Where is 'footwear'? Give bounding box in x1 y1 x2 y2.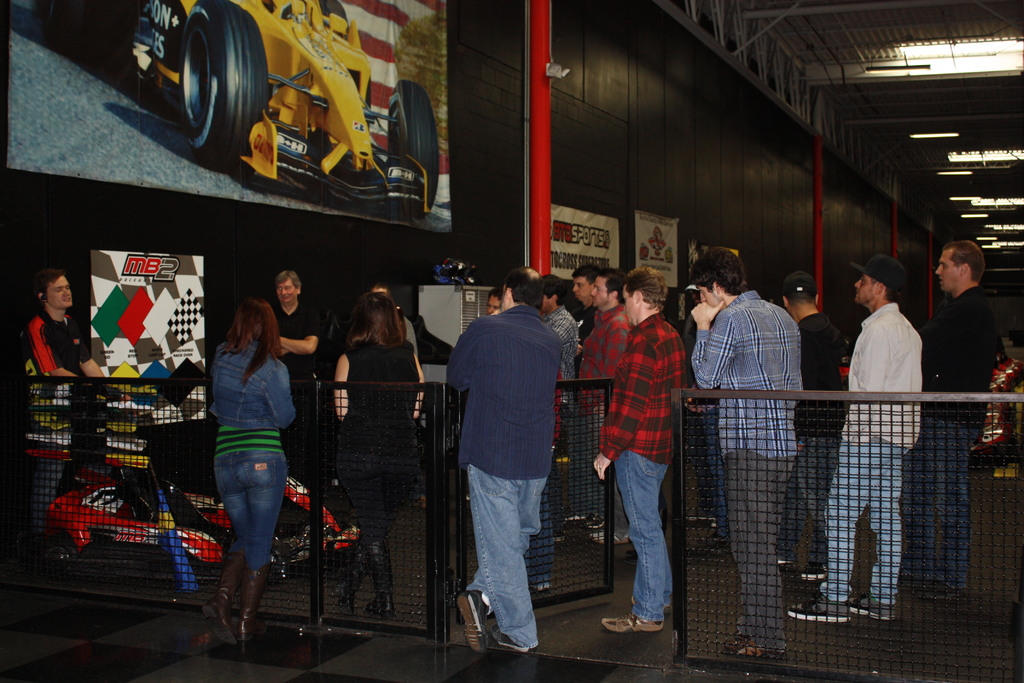
459 592 489 652.
